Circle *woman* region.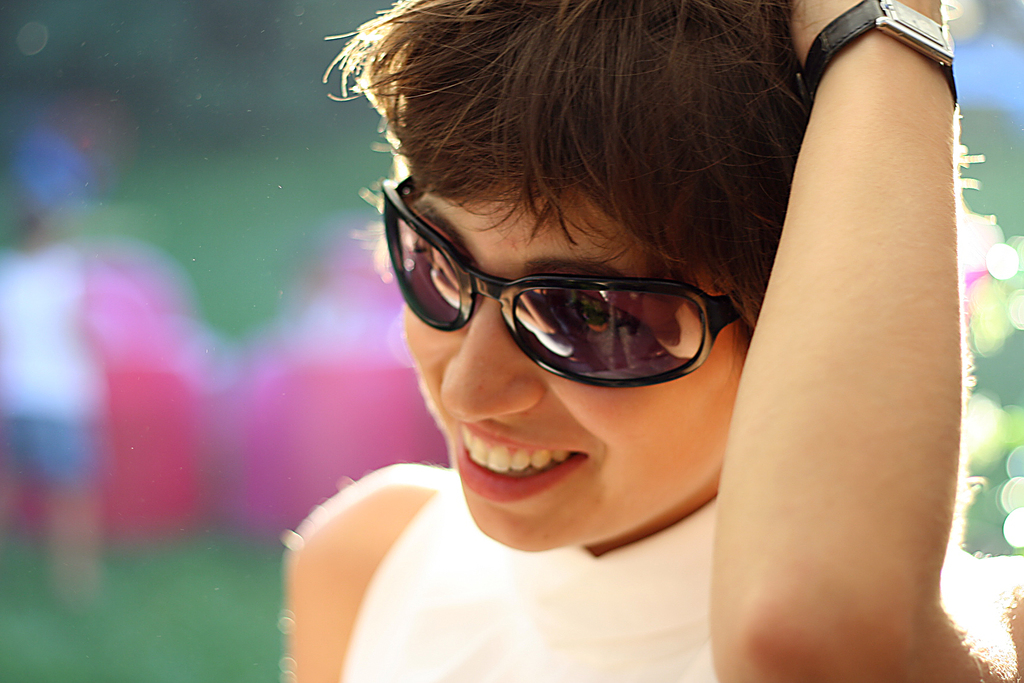
Region: {"x1": 268, "y1": 0, "x2": 1023, "y2": 682}.
